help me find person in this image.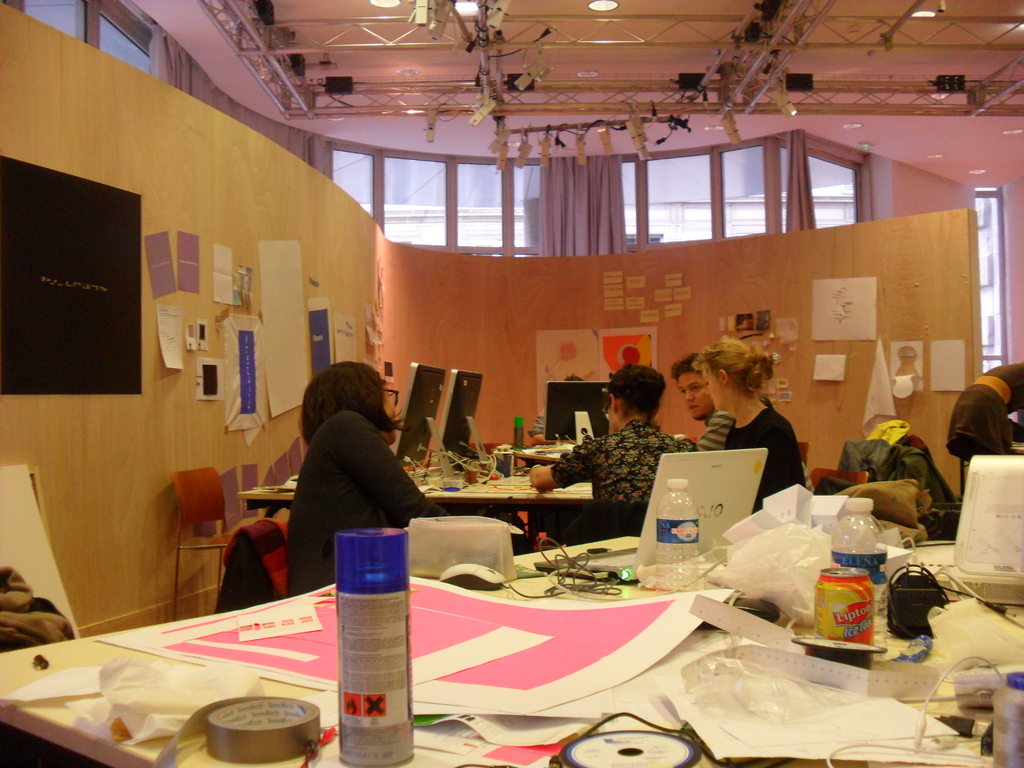
Found it: bbox=[527, 356, 702, 545].
